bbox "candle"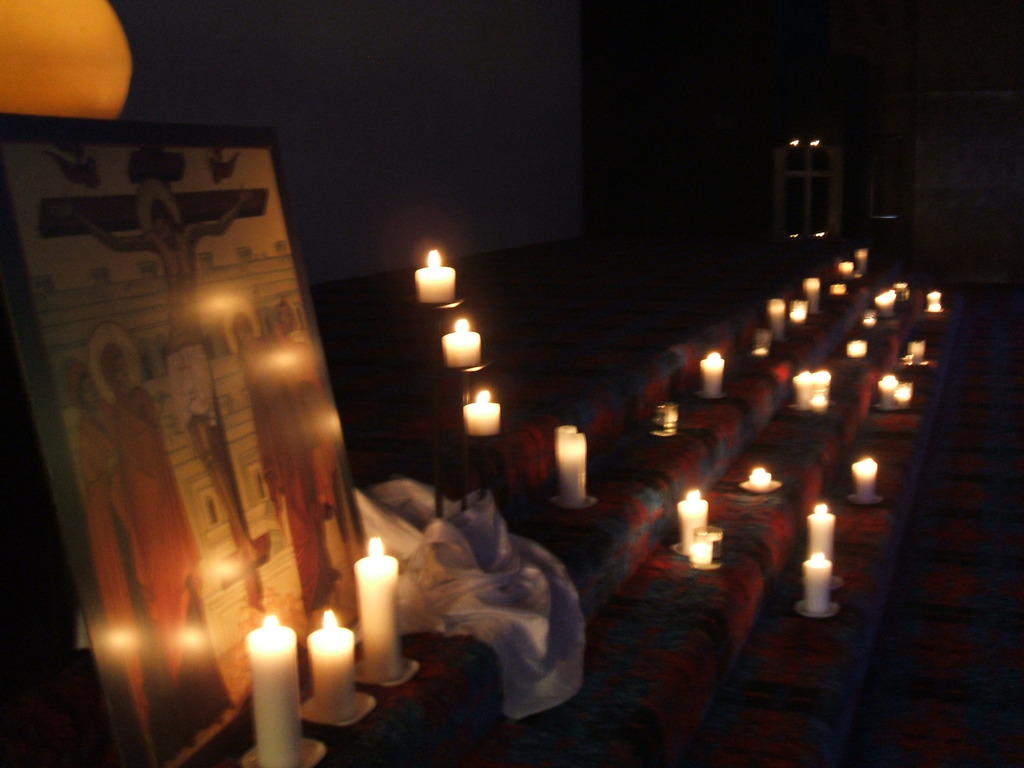
[901,339,926,364]
